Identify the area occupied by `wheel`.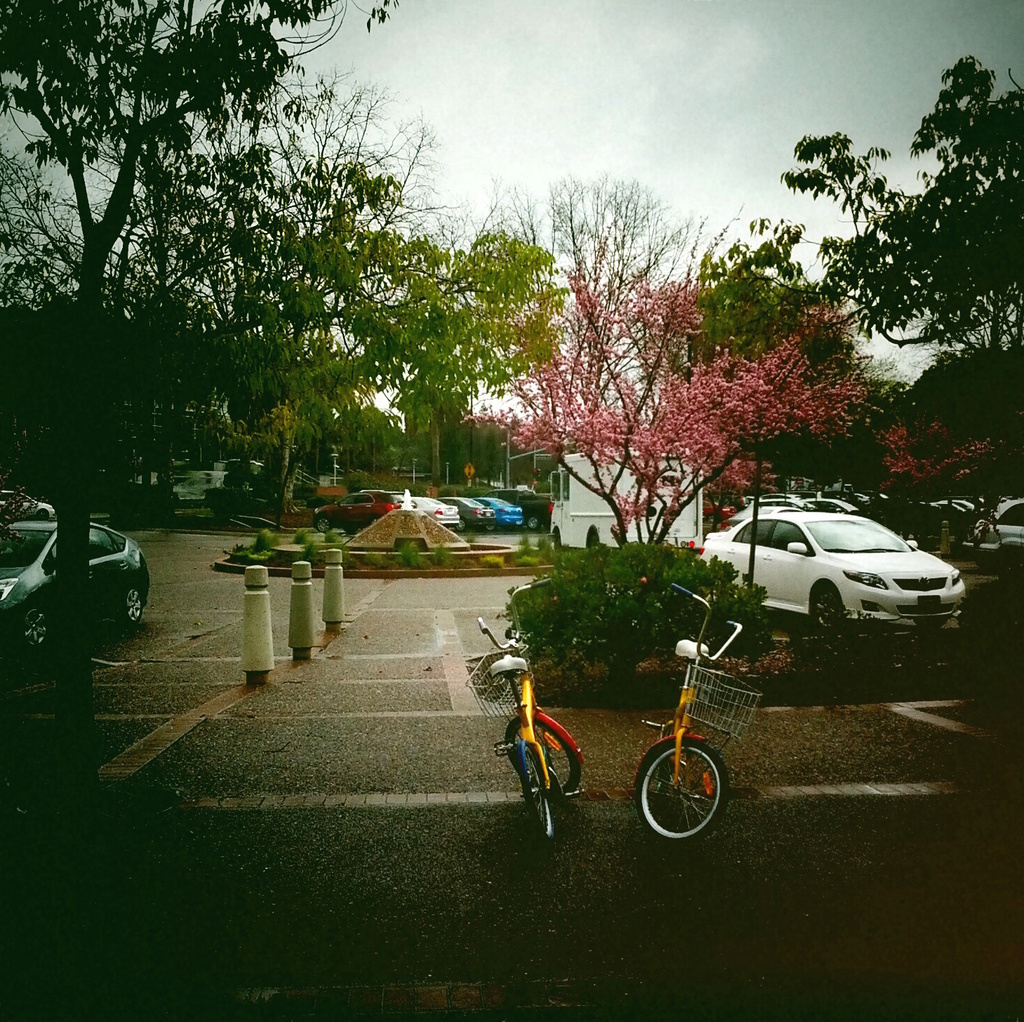
Area: (left=18, top=609, right=45, bottom=658).
